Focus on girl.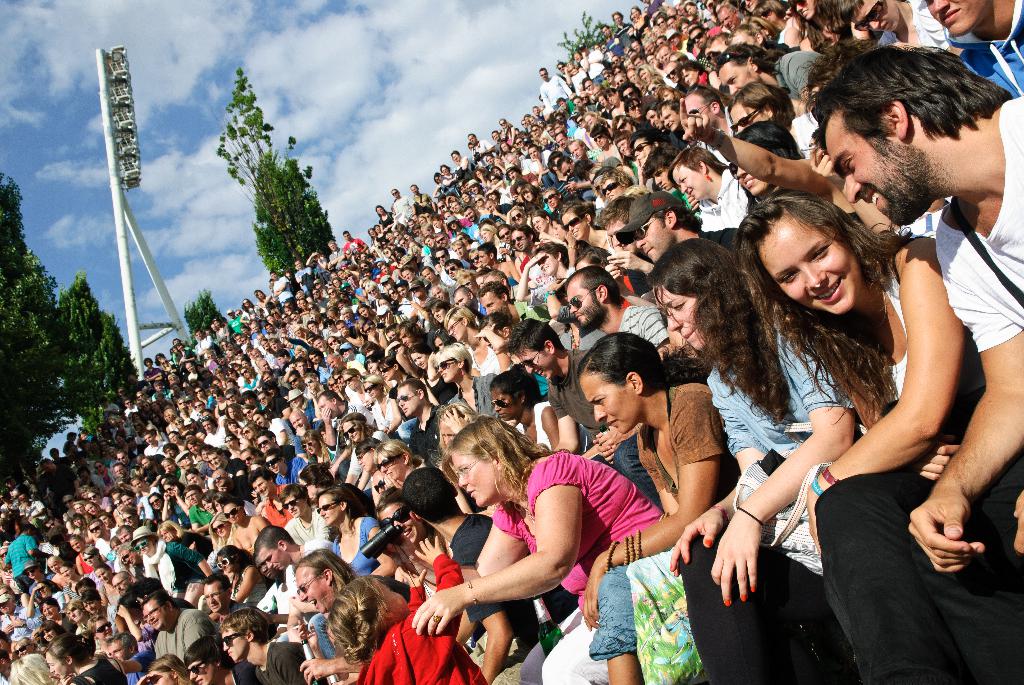
Focused at l=518, t=185, r=540, b=210.
